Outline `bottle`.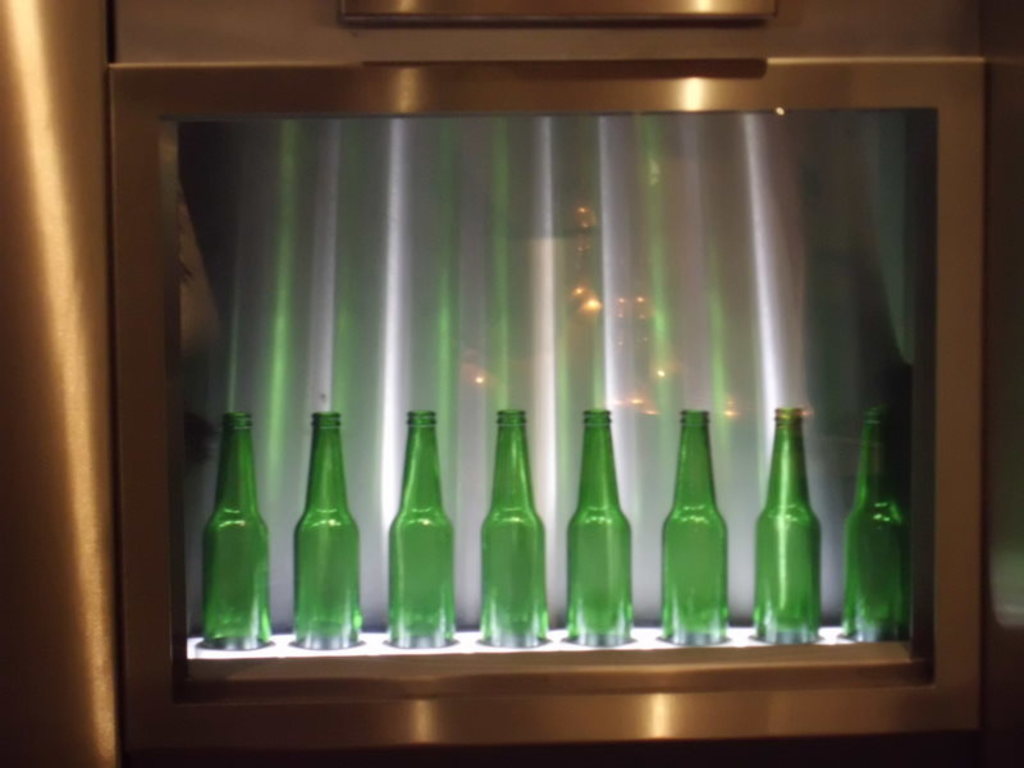
Outline: [846,413,909,645].
